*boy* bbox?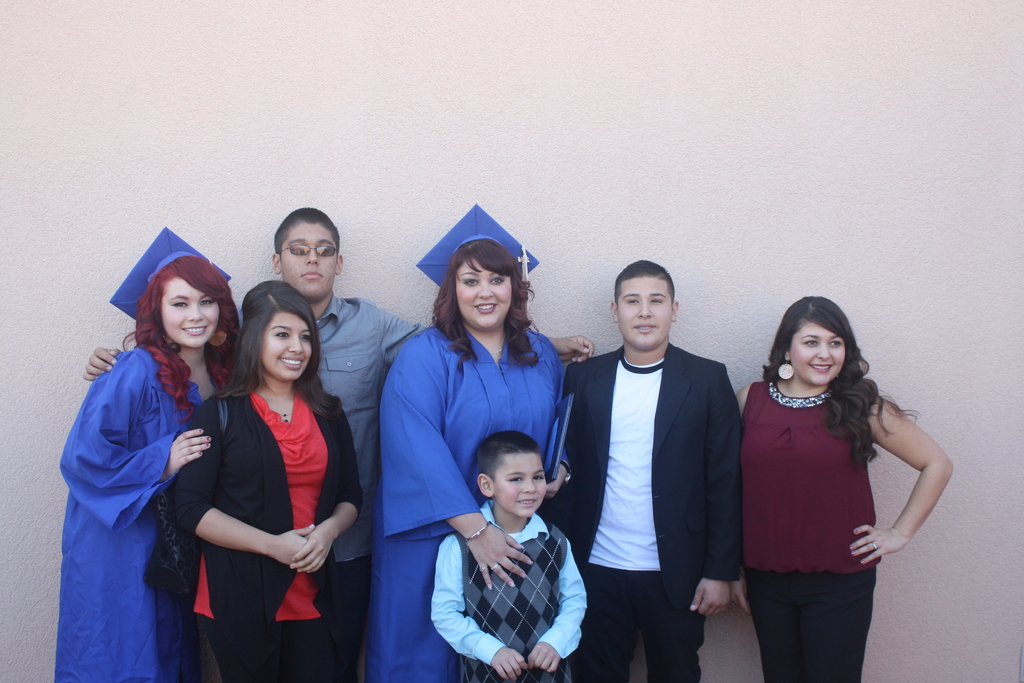
(81,204,595,682)
